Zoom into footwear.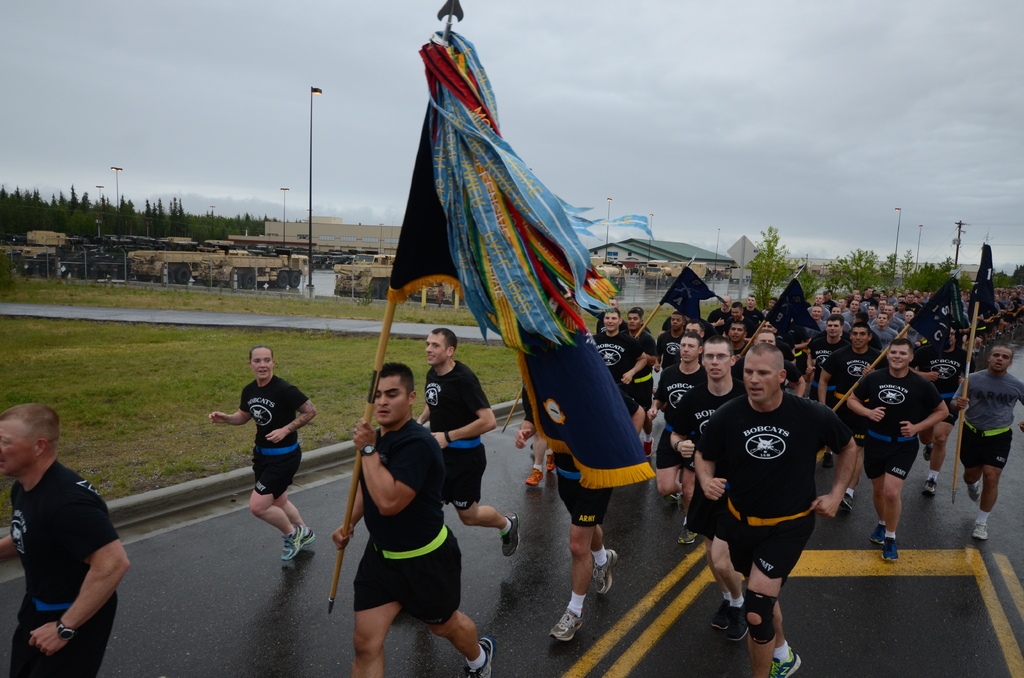
Zoom target: box(297, 519, 318, 543).
